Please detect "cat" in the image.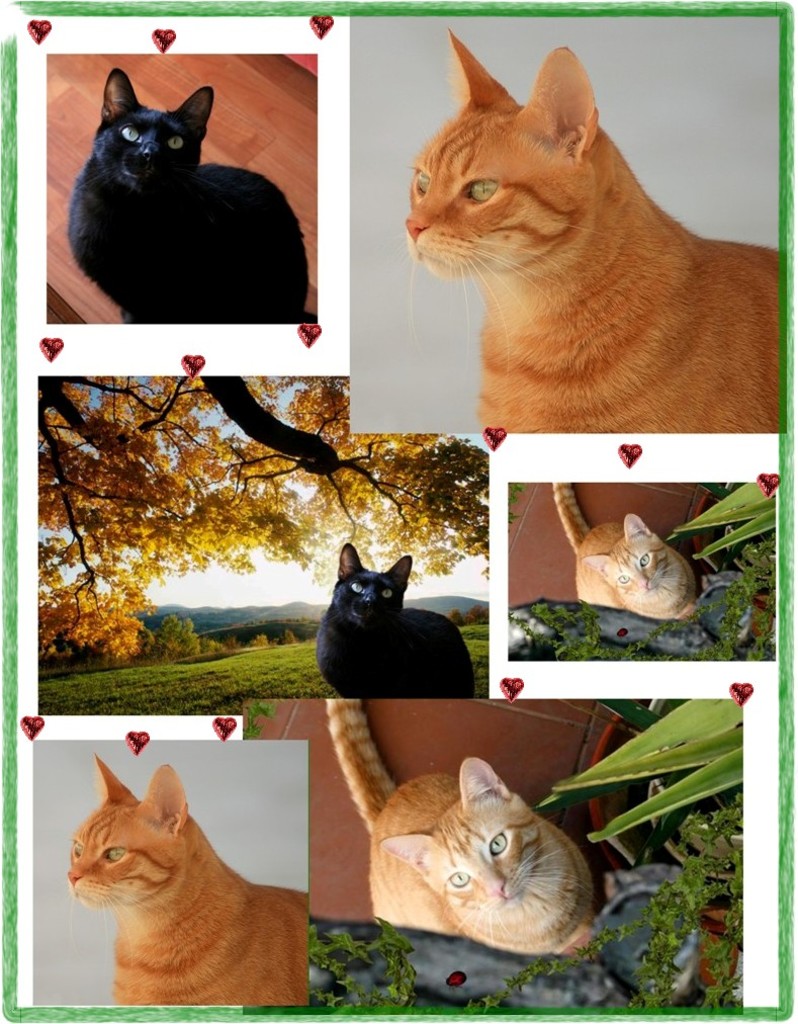
[left=404, top=27, right=782, bottom=433].
